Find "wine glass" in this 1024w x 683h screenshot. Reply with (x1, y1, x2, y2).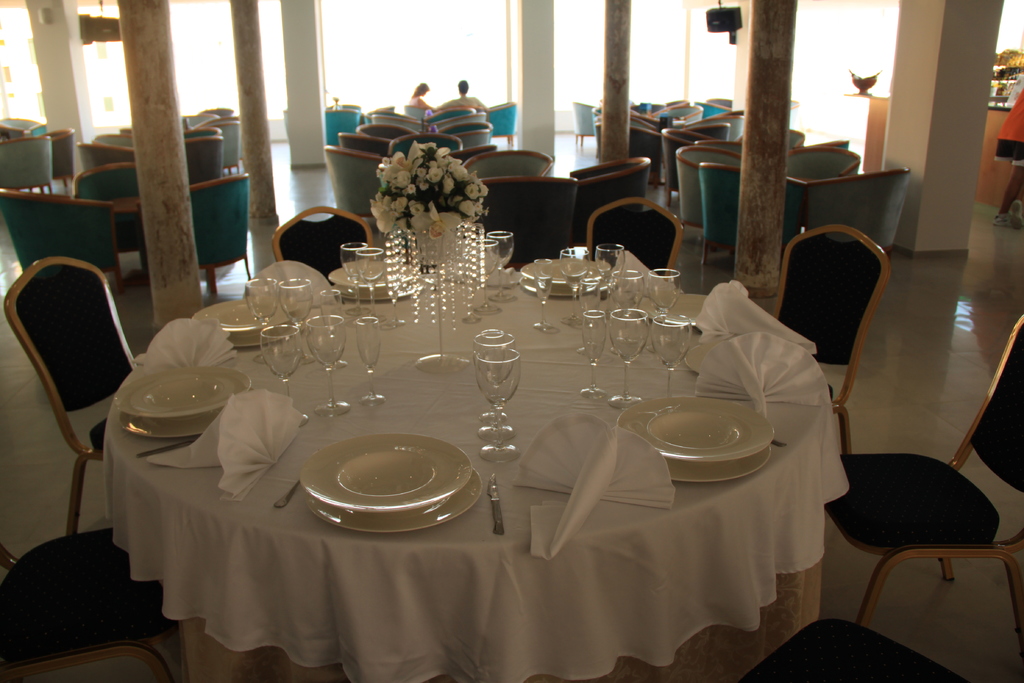
(613, 310, 647, 411).
